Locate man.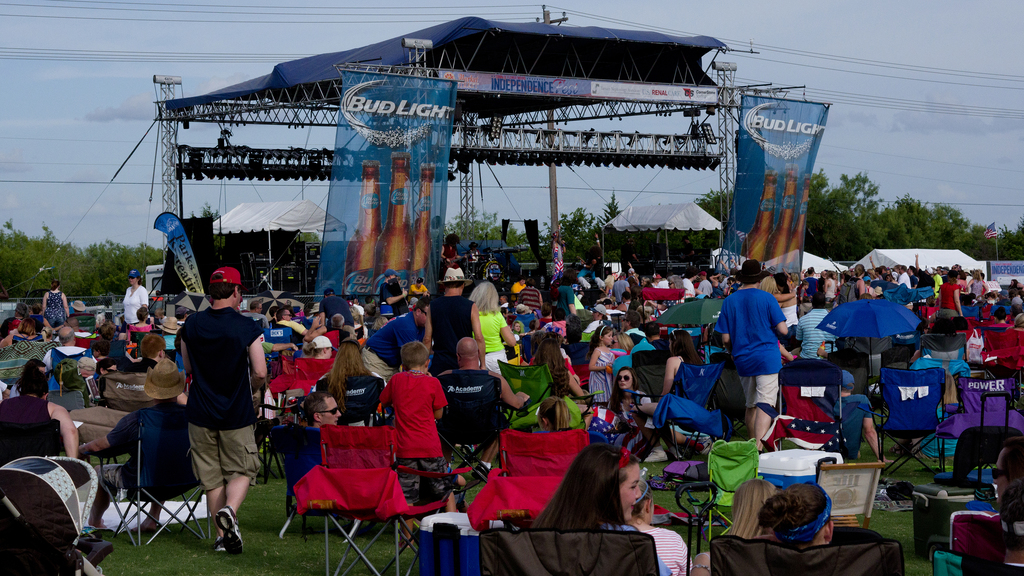
Bounding box: locate(458, 240, 486, 267).
